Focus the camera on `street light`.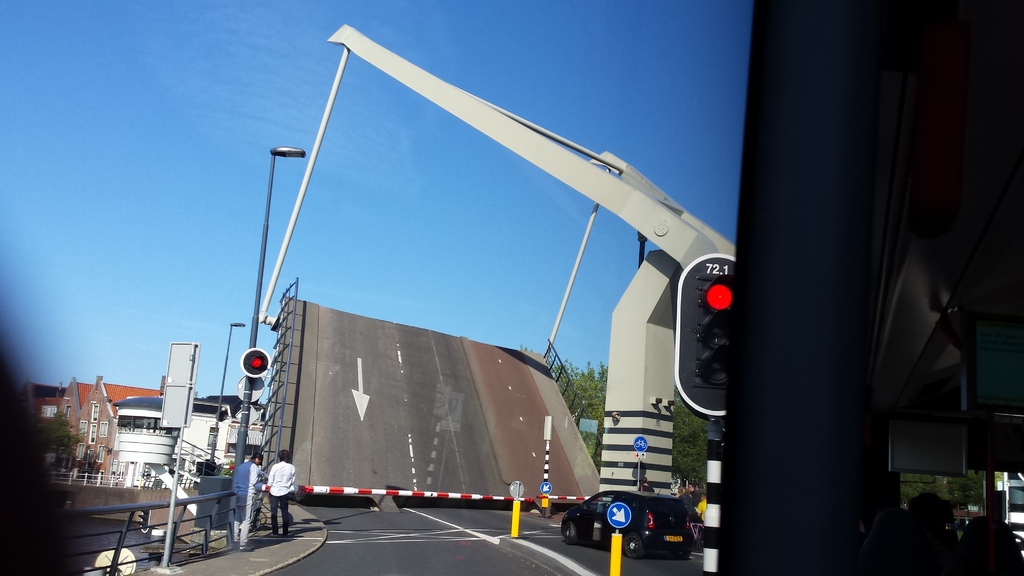
Focus region: detection(202, 314, 248, 477).
